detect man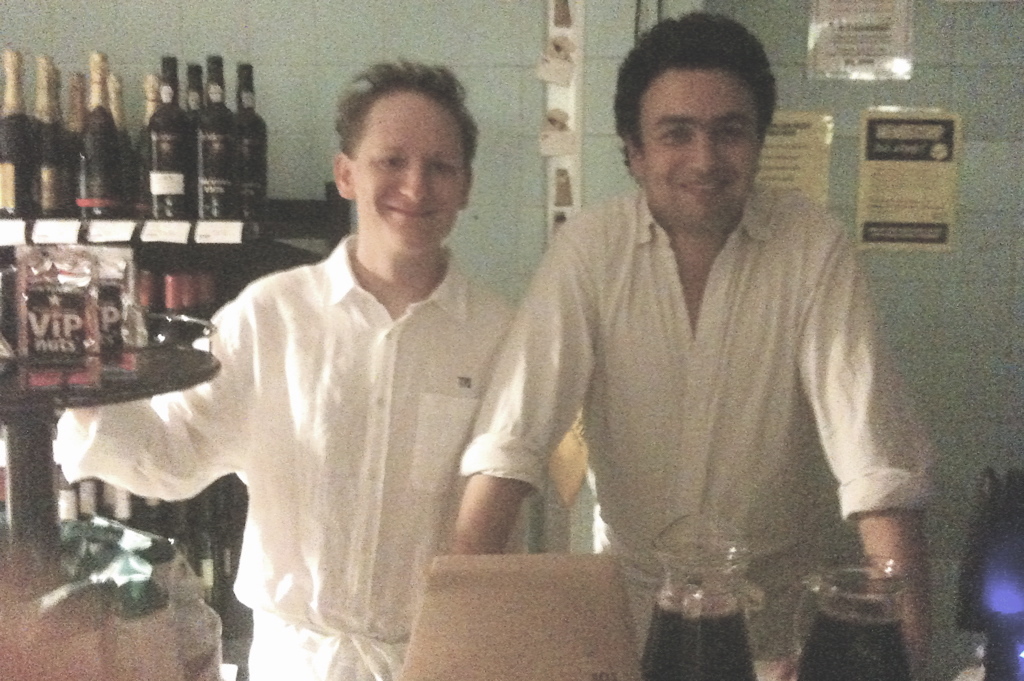
53:59:586:680
